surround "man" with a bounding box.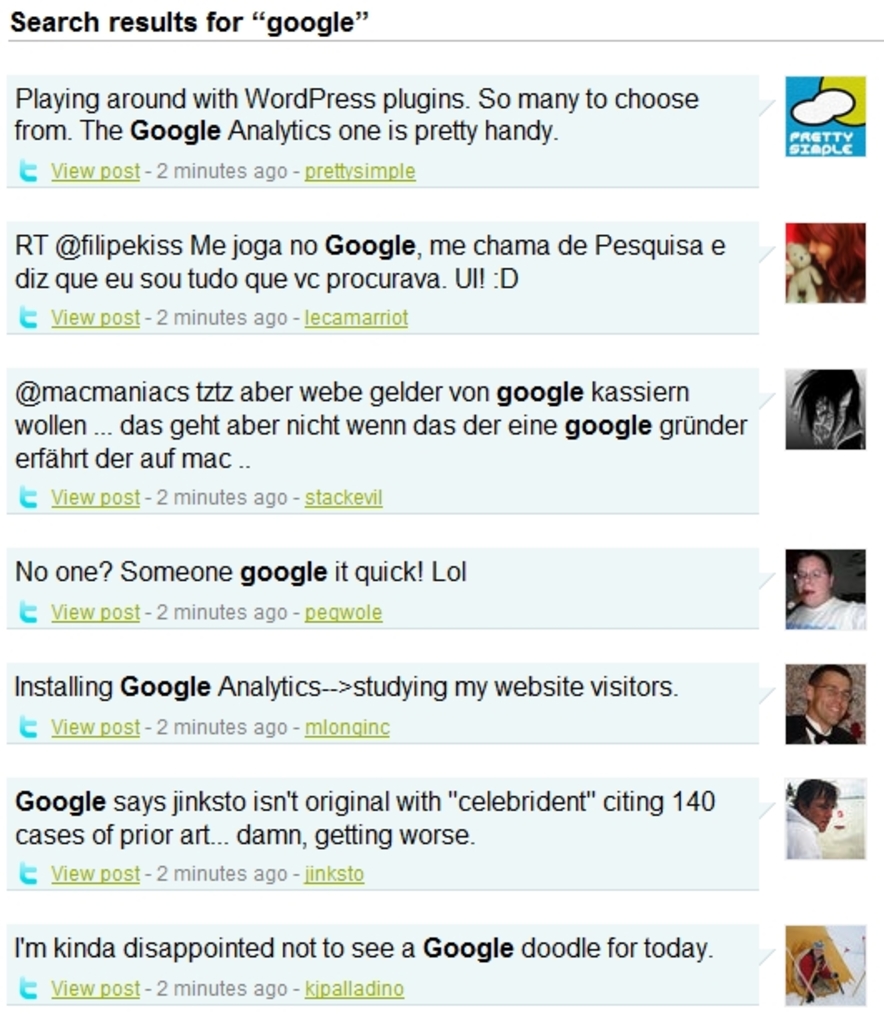
{"left": 786, "top": 663, "right": 856, "bottom": 748}.
